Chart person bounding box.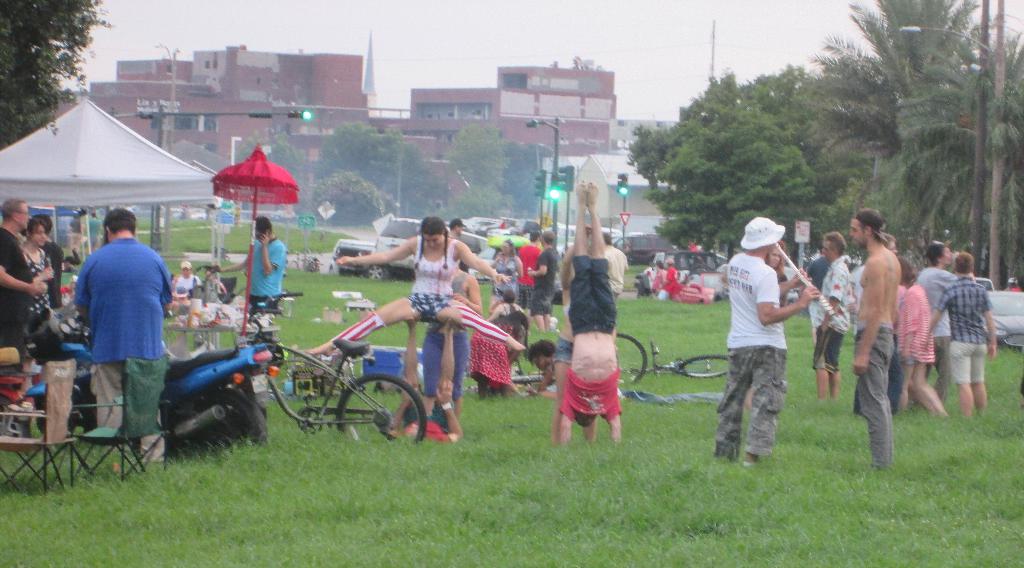
Charted: 195, 260, 221, 308.
